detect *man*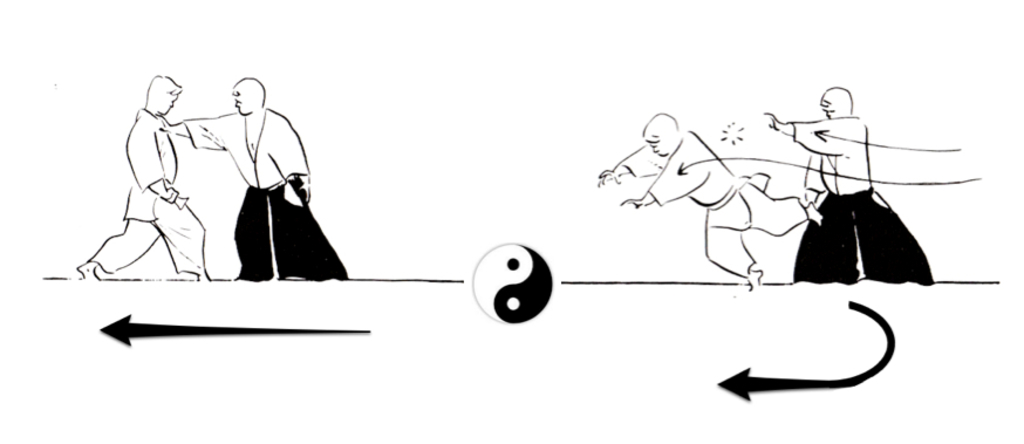
Rect(162, 75, 349, 282)
